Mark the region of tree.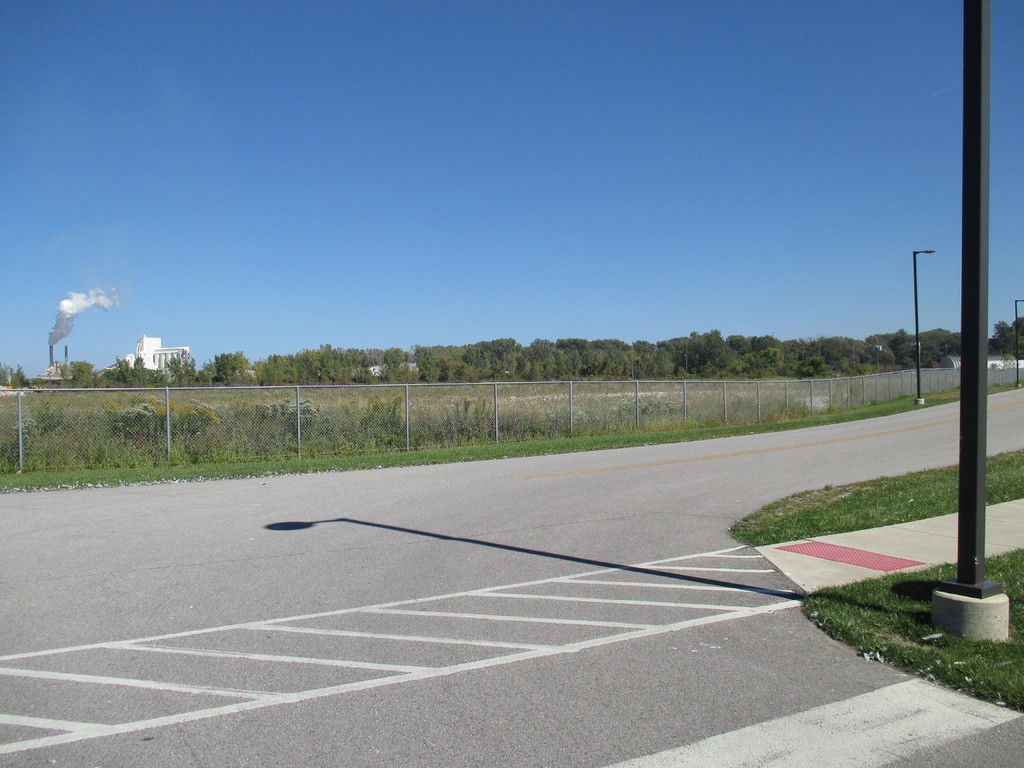
Region: <region>692, 321, 732, 369</region>.
